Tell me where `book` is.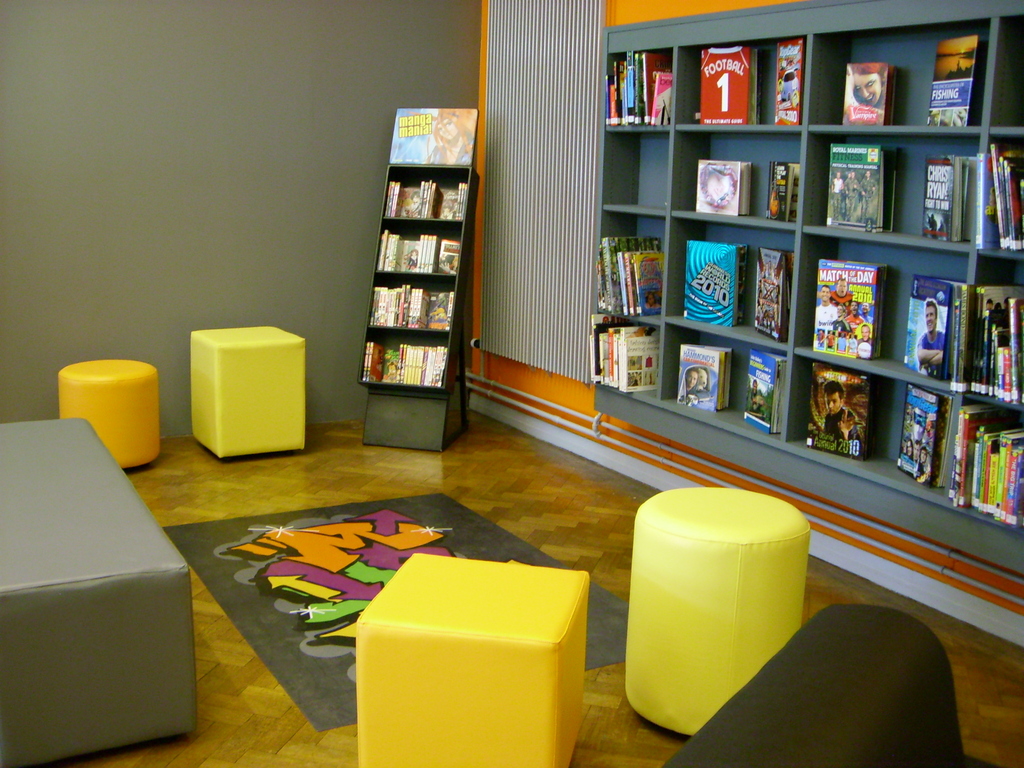
`book` is at bbox=[892, 387, 939, 484].
